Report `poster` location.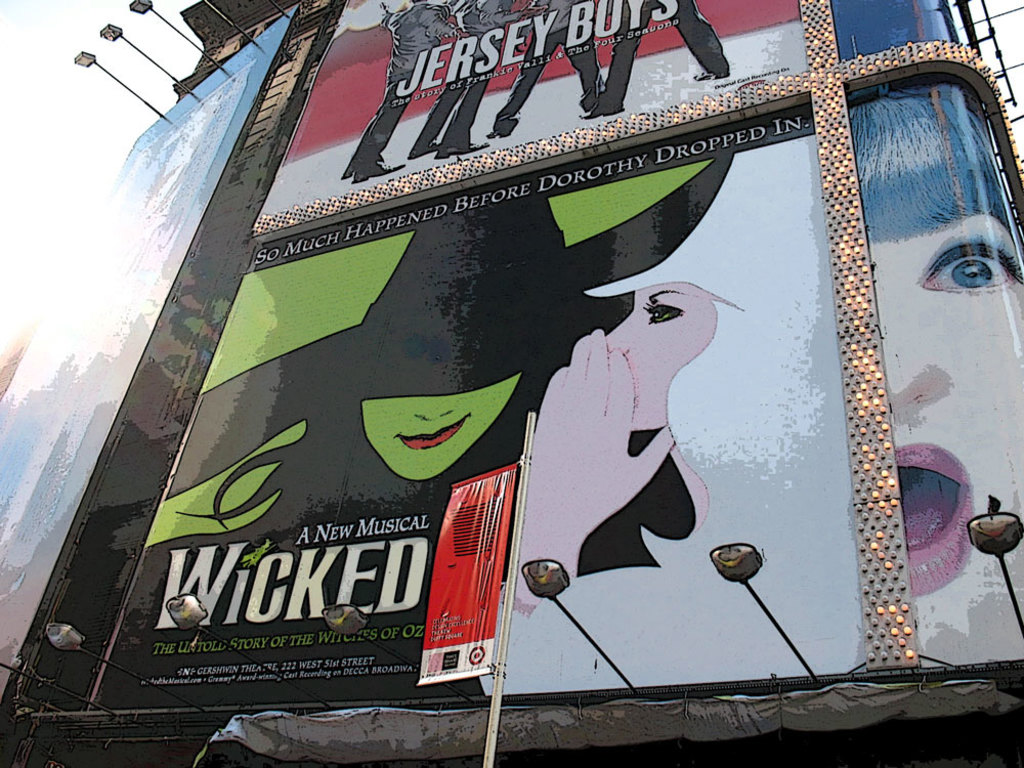
Report: {"x1": 841, "y1": 88, "x2": 1021, "y2": 670}.
